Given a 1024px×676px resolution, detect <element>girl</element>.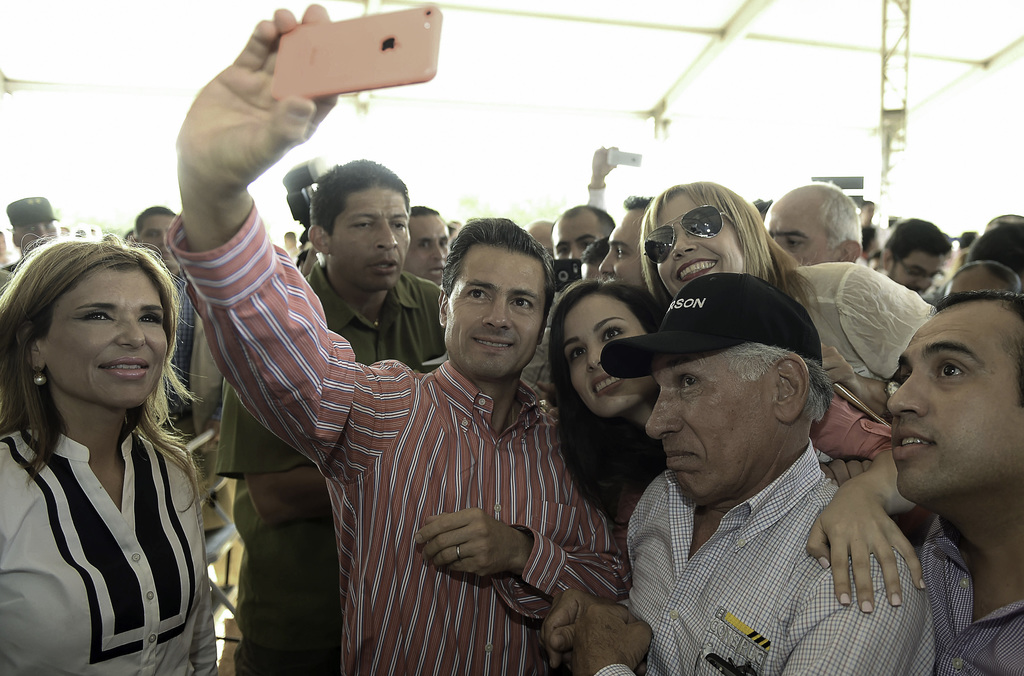
(x1=550, y1=277, x2=661, y2=520).
